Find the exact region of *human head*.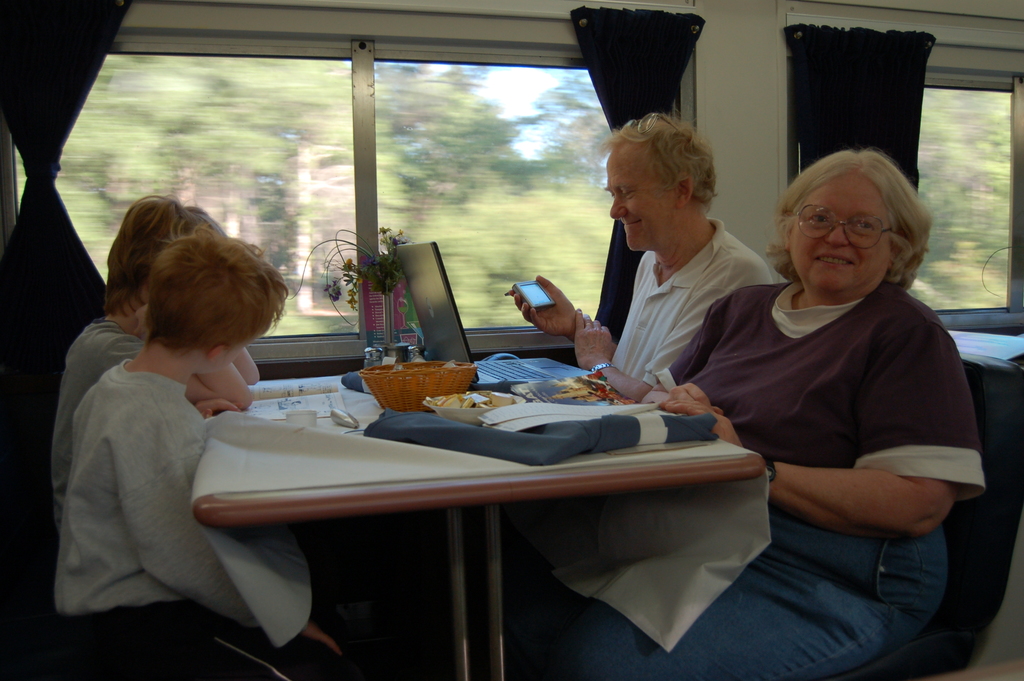
Exact region: 776,142,940,286.
